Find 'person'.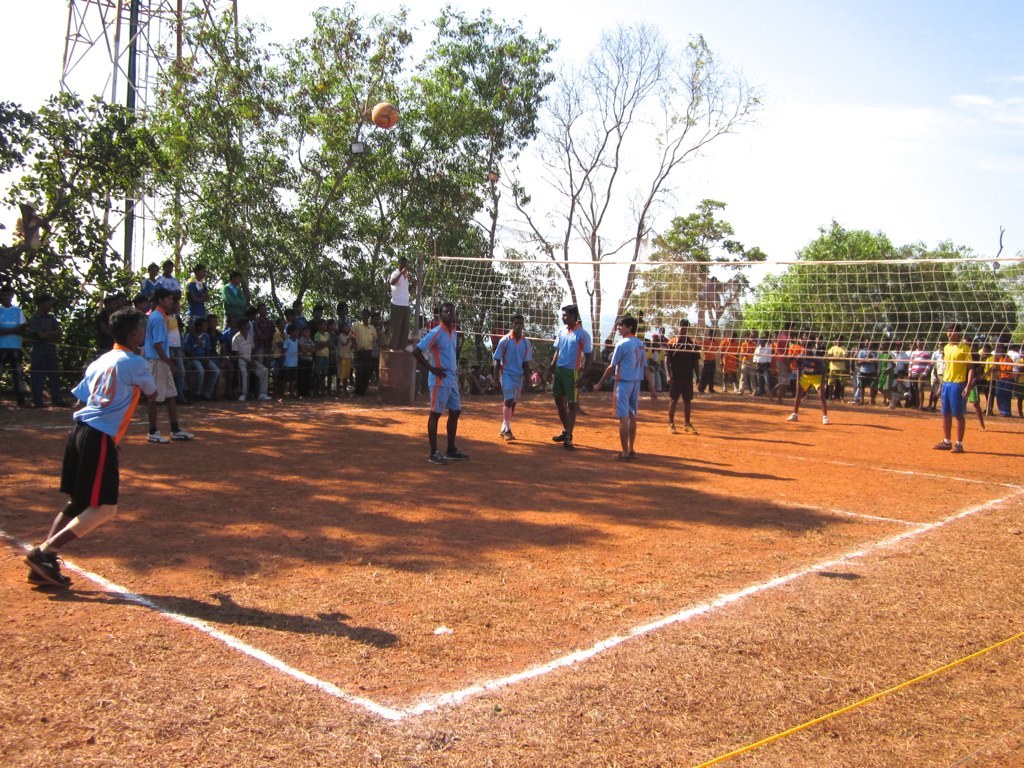
[220,317,239,358].
